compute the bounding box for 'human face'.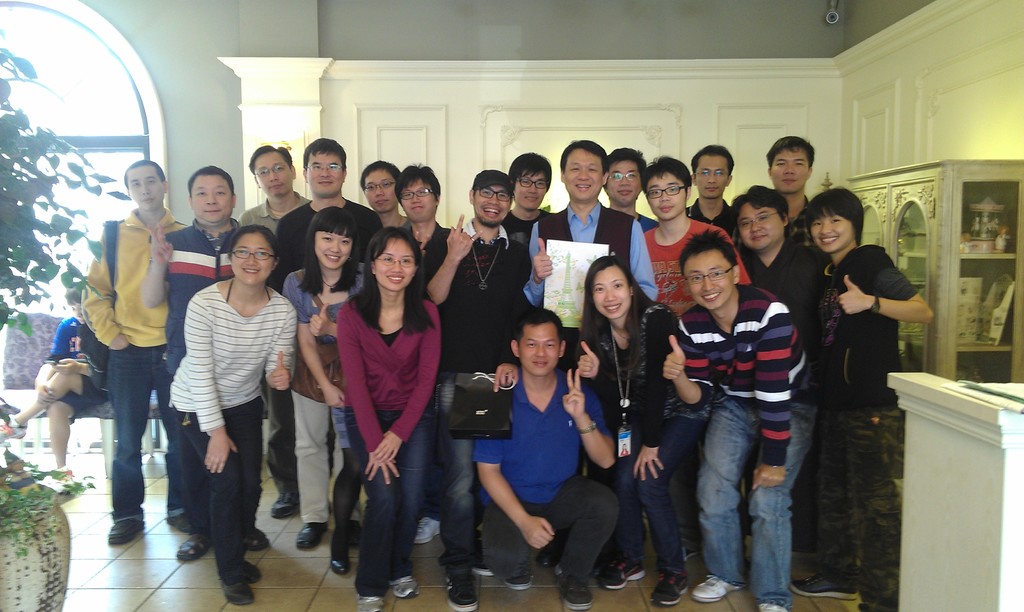
(809, 206, 855, 254).
